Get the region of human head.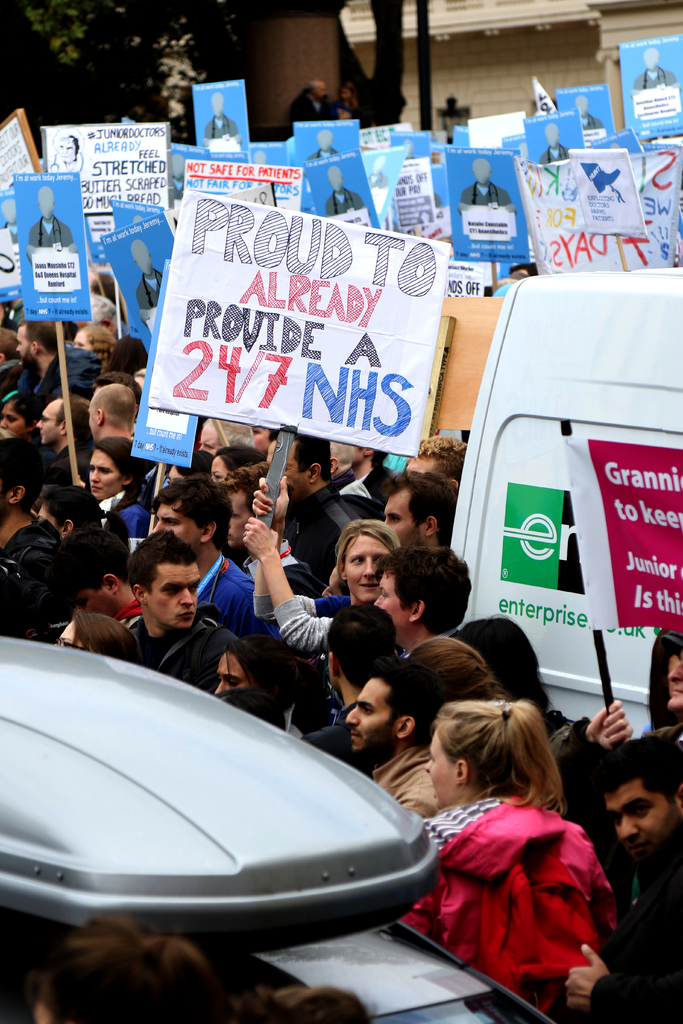
crop(409, 634, 498, 706).
